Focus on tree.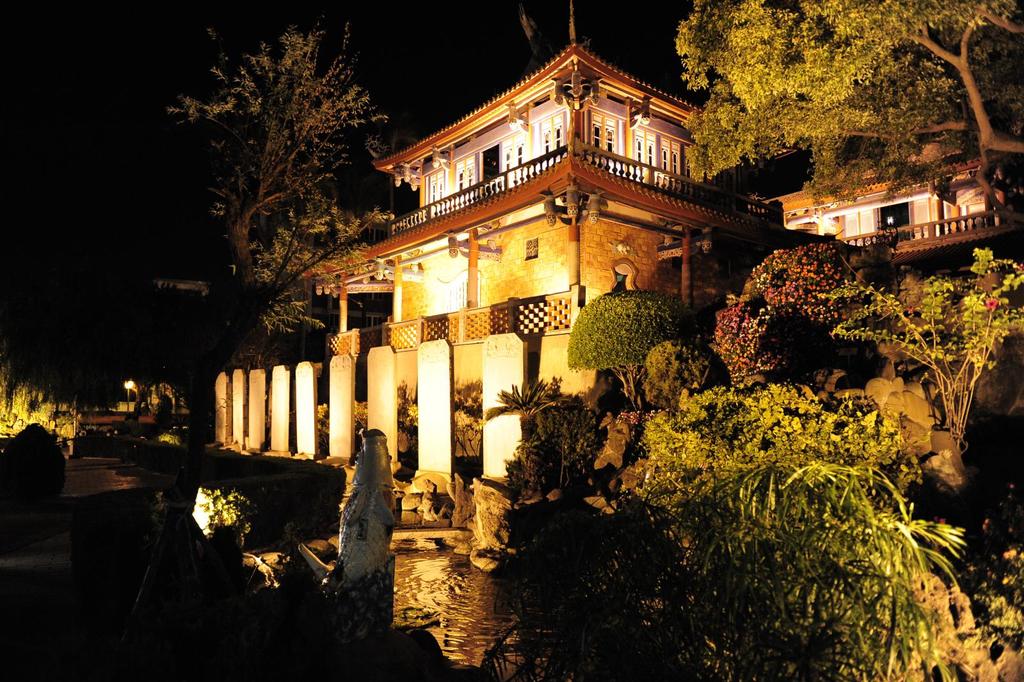
Focused at x1=164, y1=6, x2=396, y2=333.
